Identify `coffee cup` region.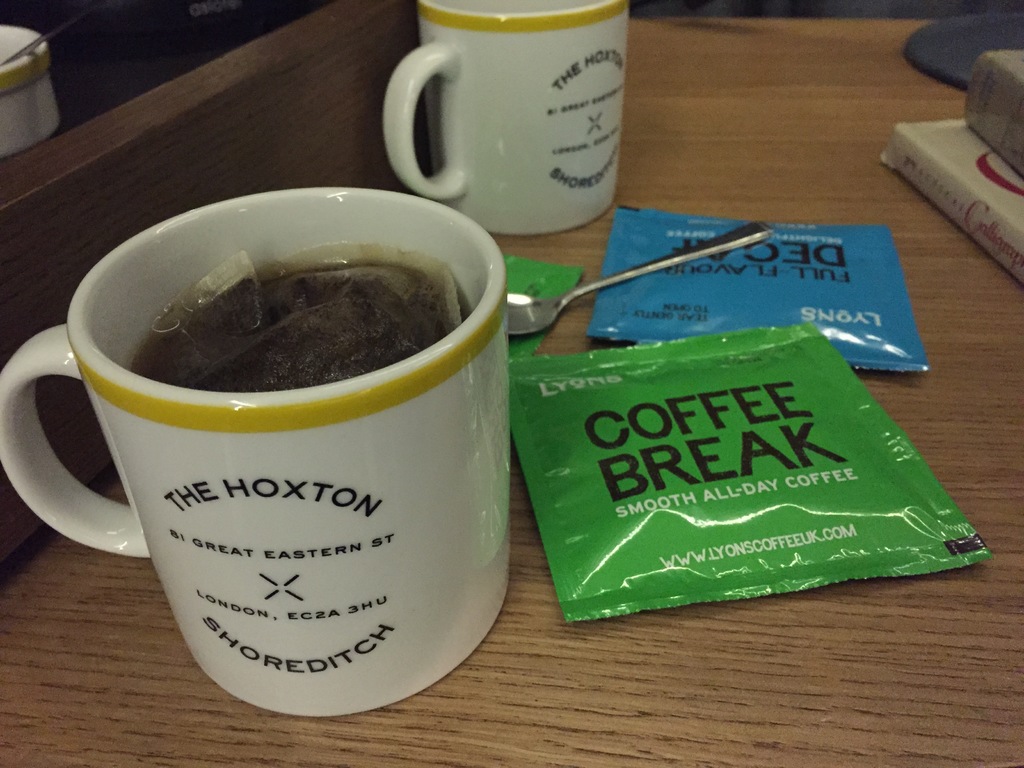
Region: region(382, 0, 632, 236).
